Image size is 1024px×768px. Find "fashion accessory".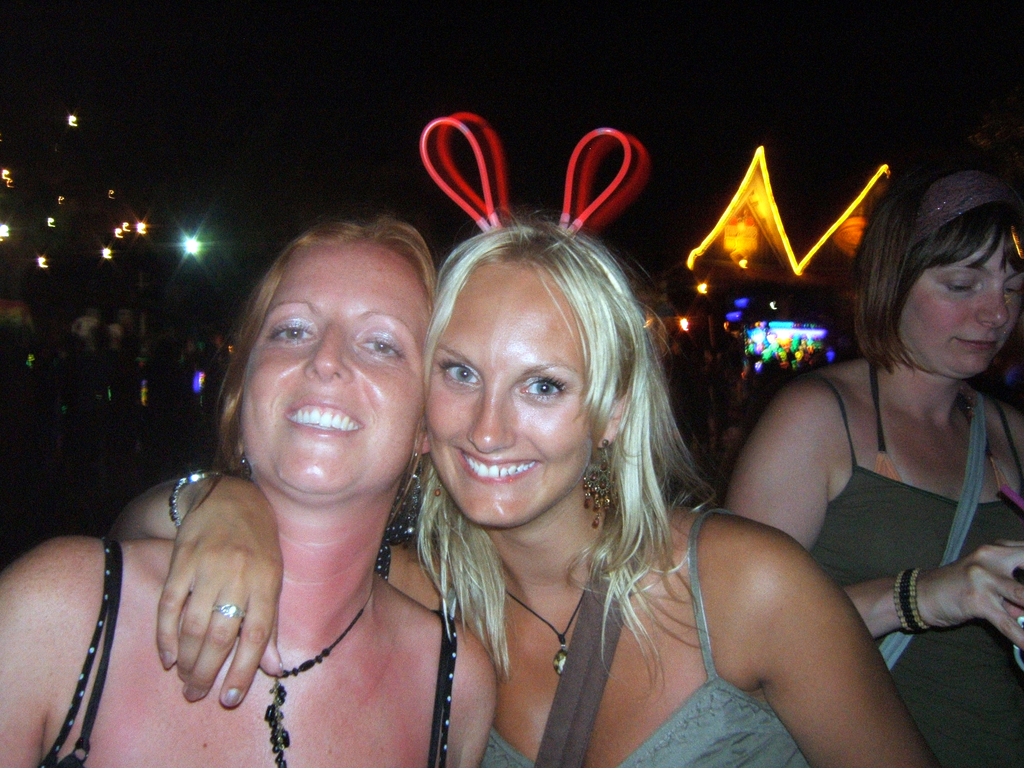
BBox(238, 450, 252, 476).
